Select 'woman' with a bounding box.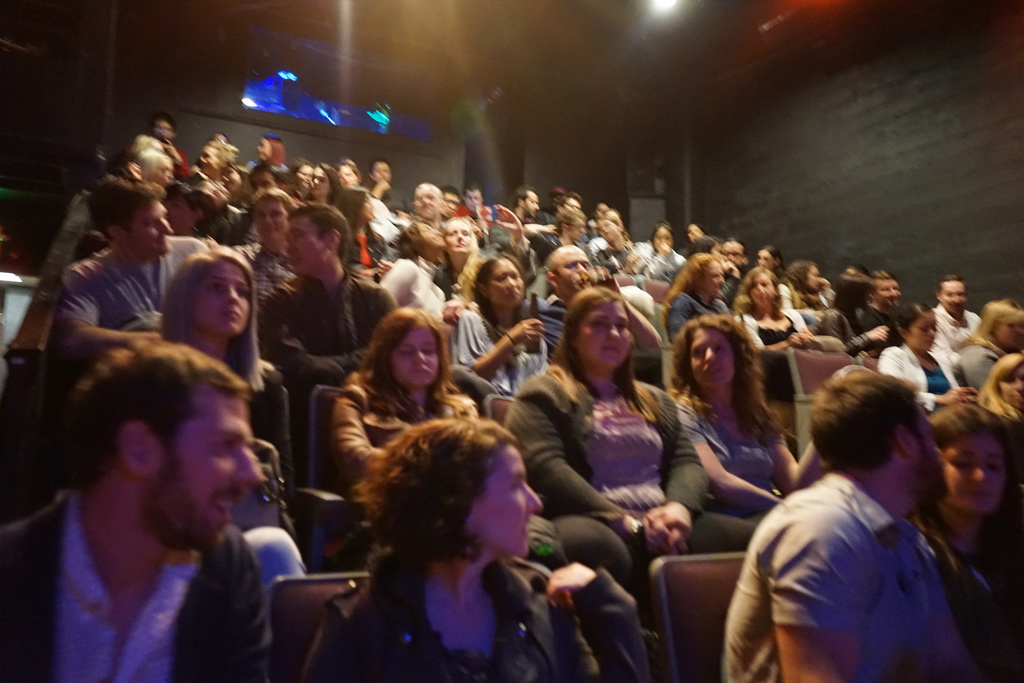
bbox=[505, 287, 714, 630].
